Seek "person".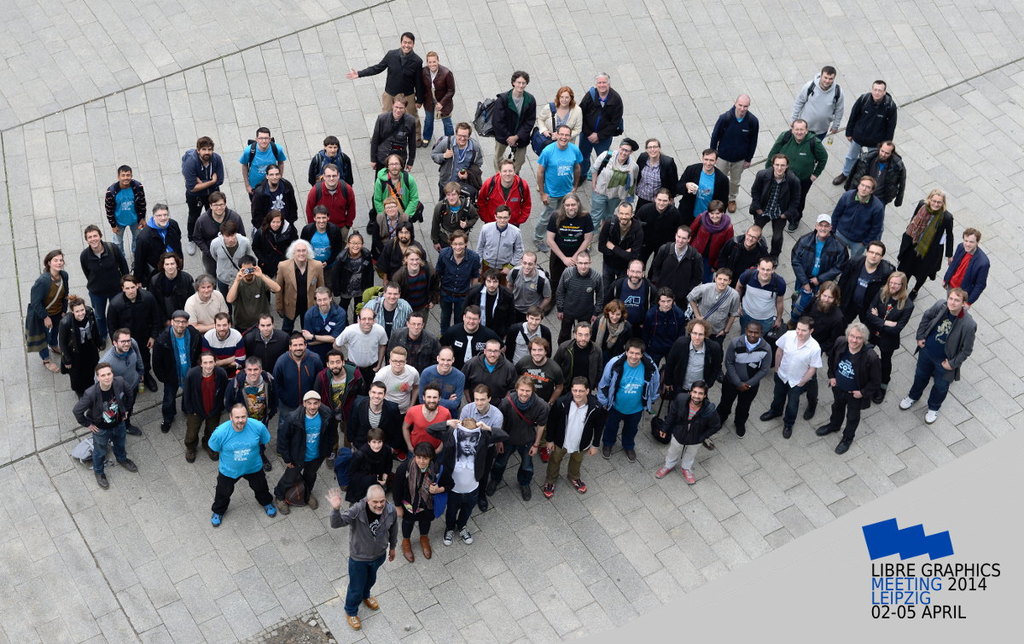
detection(272, 235, 325, 334).
